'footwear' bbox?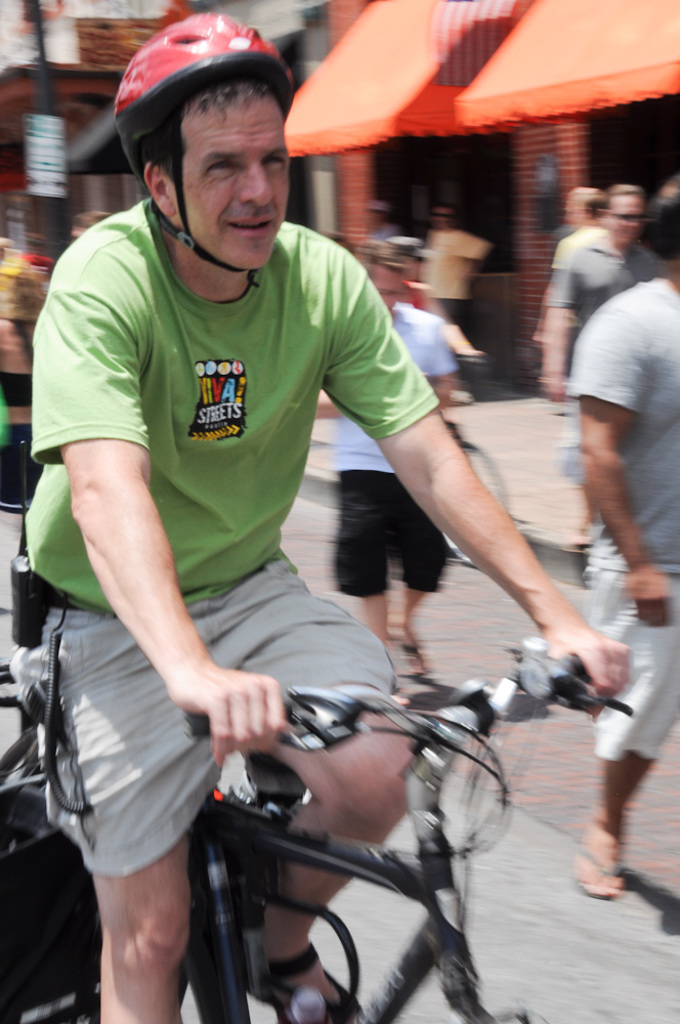
(571, 815, 628, 899)
